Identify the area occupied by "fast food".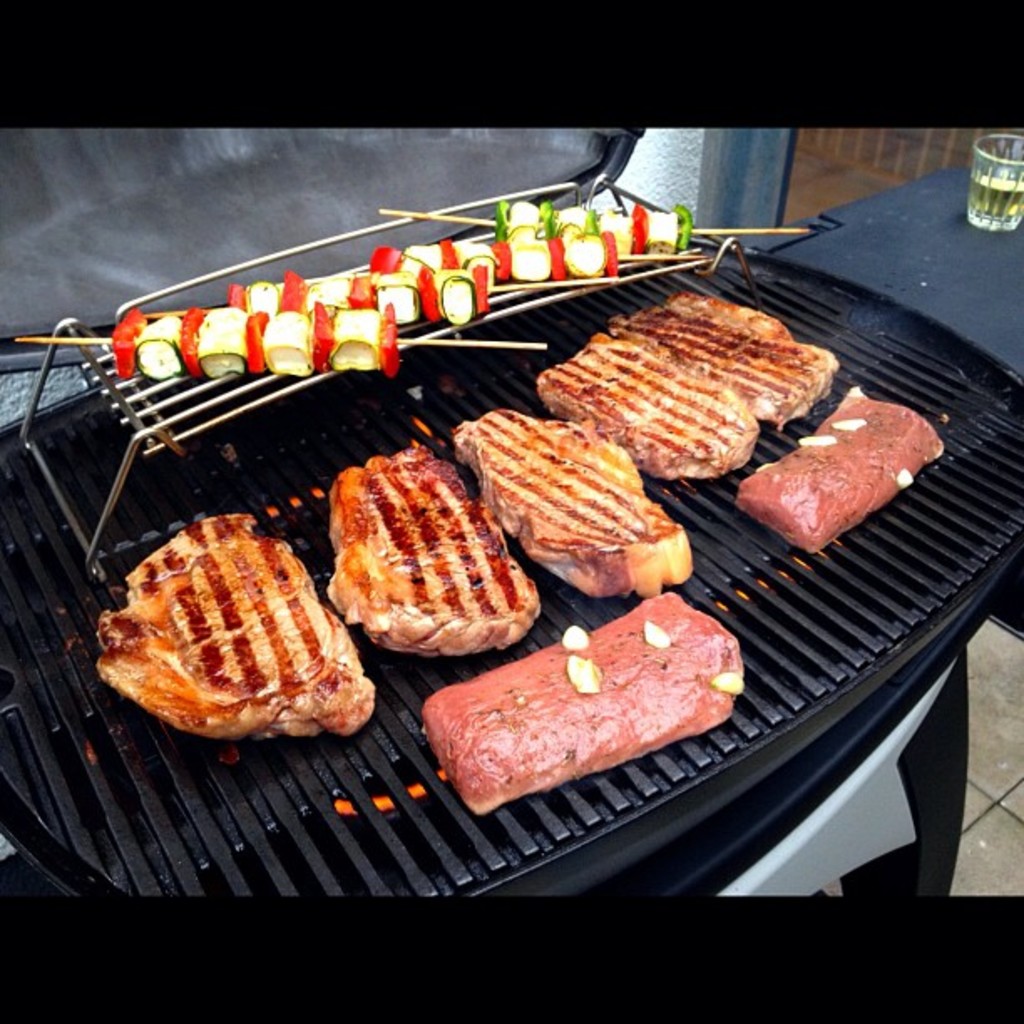
Area: select_region(328, 443, 545, 654).
